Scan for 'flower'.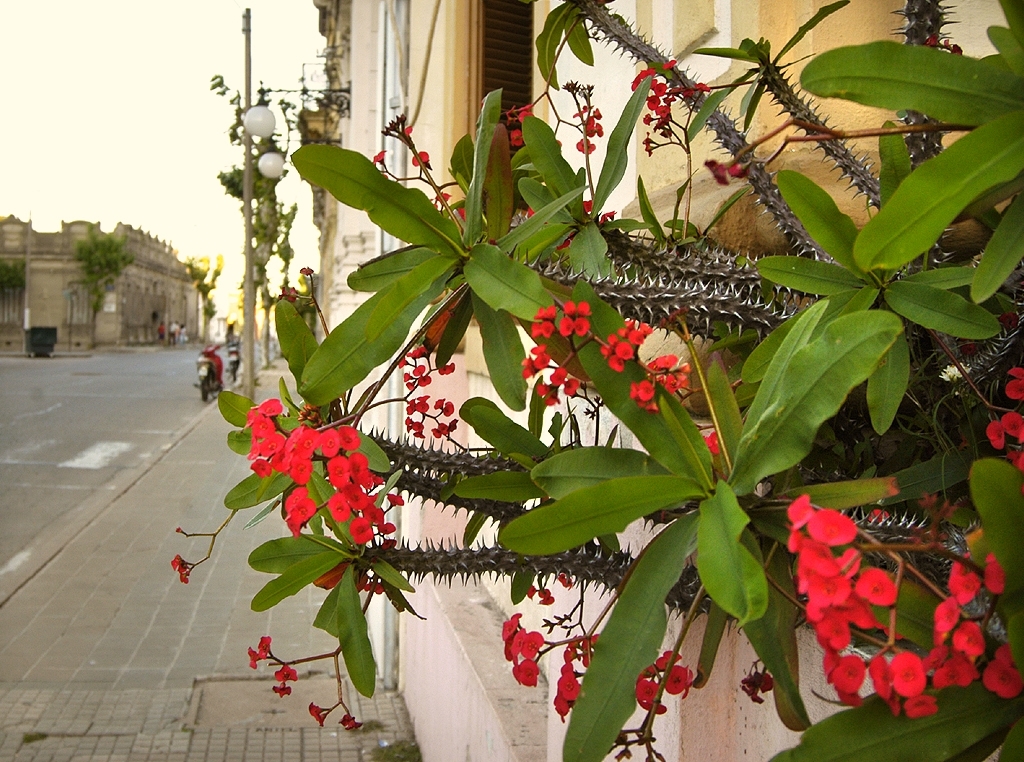
Scan result: pyautogui.locateOnScreen(289, 283, 300, 303).
